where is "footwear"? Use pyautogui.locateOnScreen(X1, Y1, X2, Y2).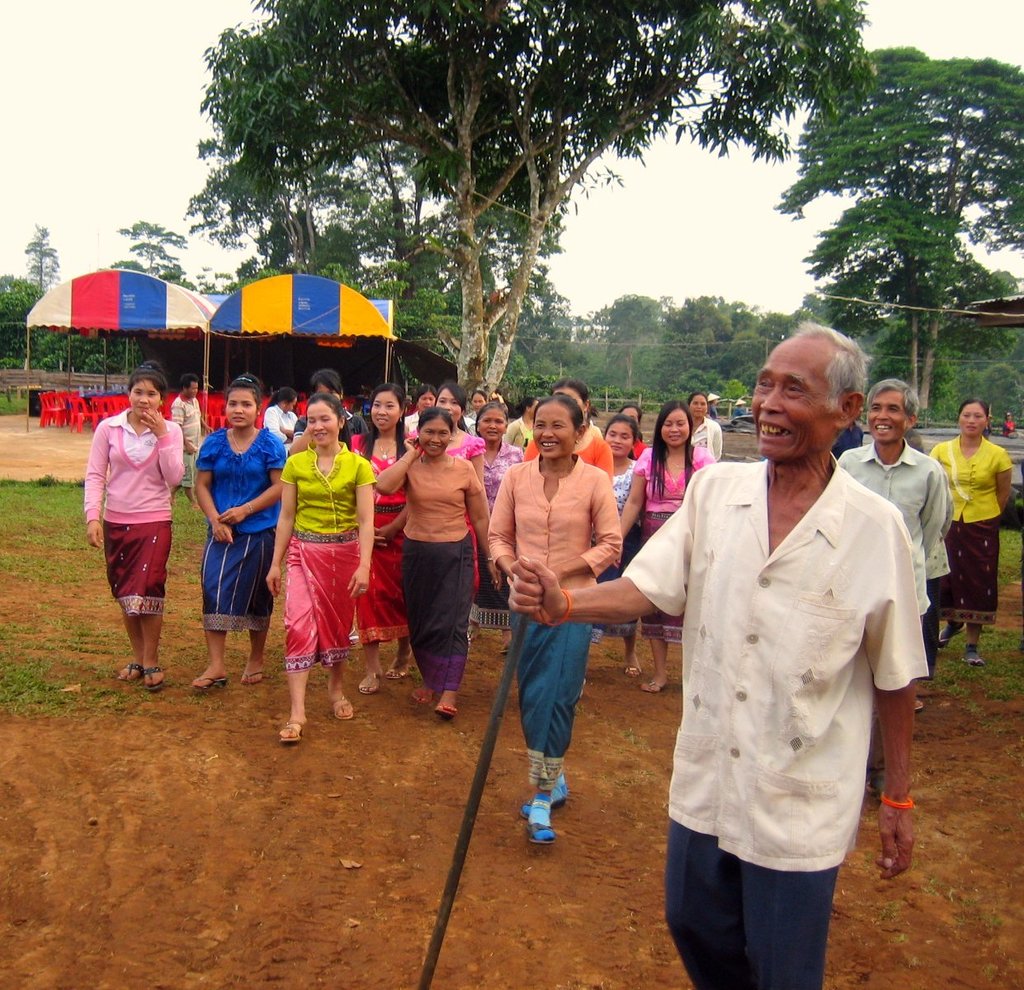
pyautogui.locateOnScreen(144, 663, 163, 687).
